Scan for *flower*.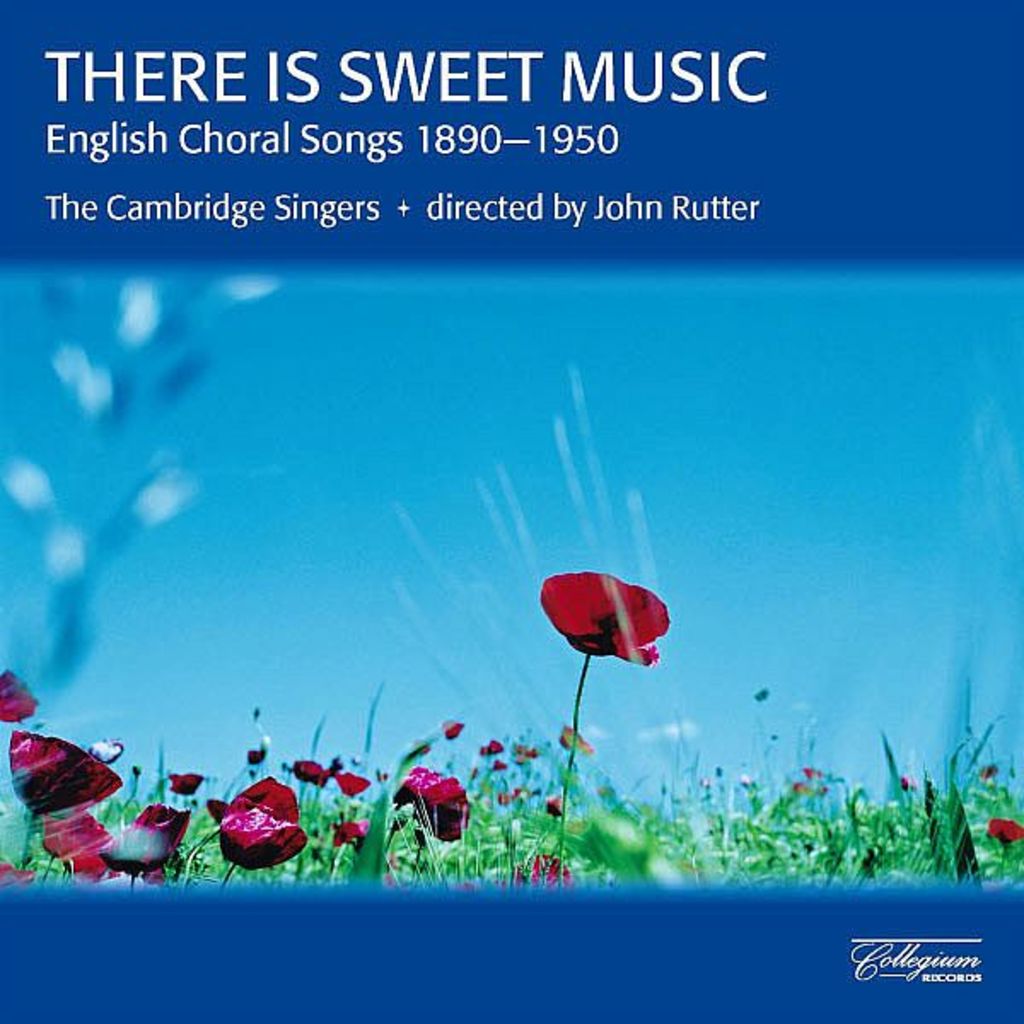
Scan result: Rect(328, 814, 370, 857).
